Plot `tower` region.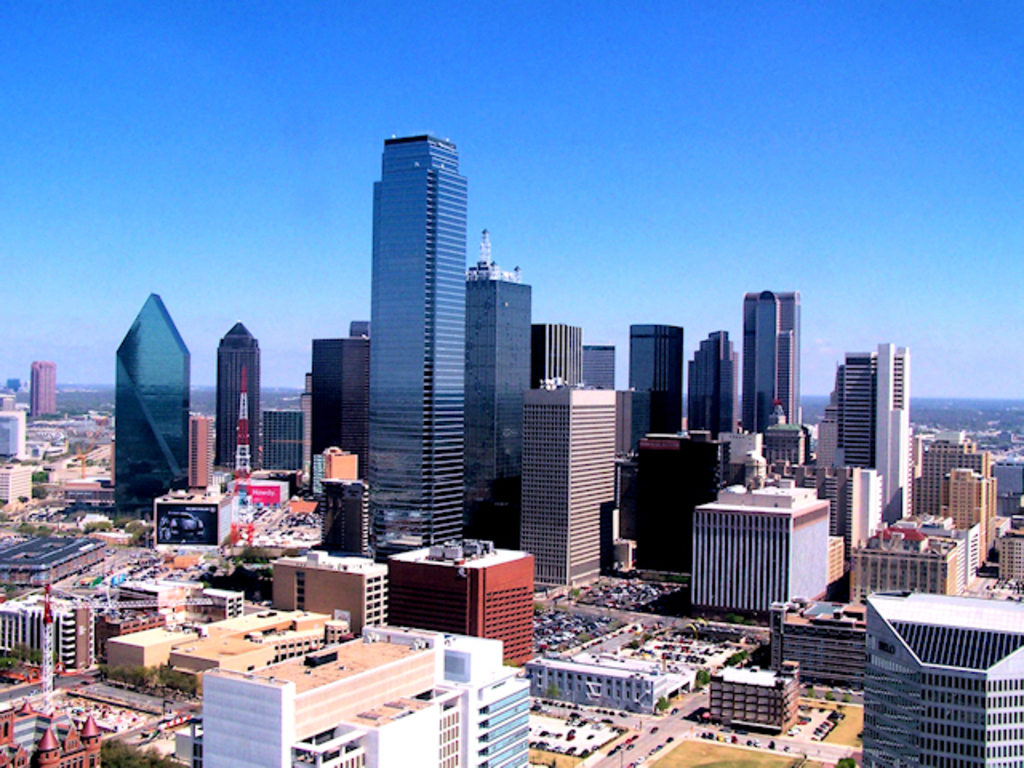
Plotted at x1=211, y1=326, x2=274, y2=482.
